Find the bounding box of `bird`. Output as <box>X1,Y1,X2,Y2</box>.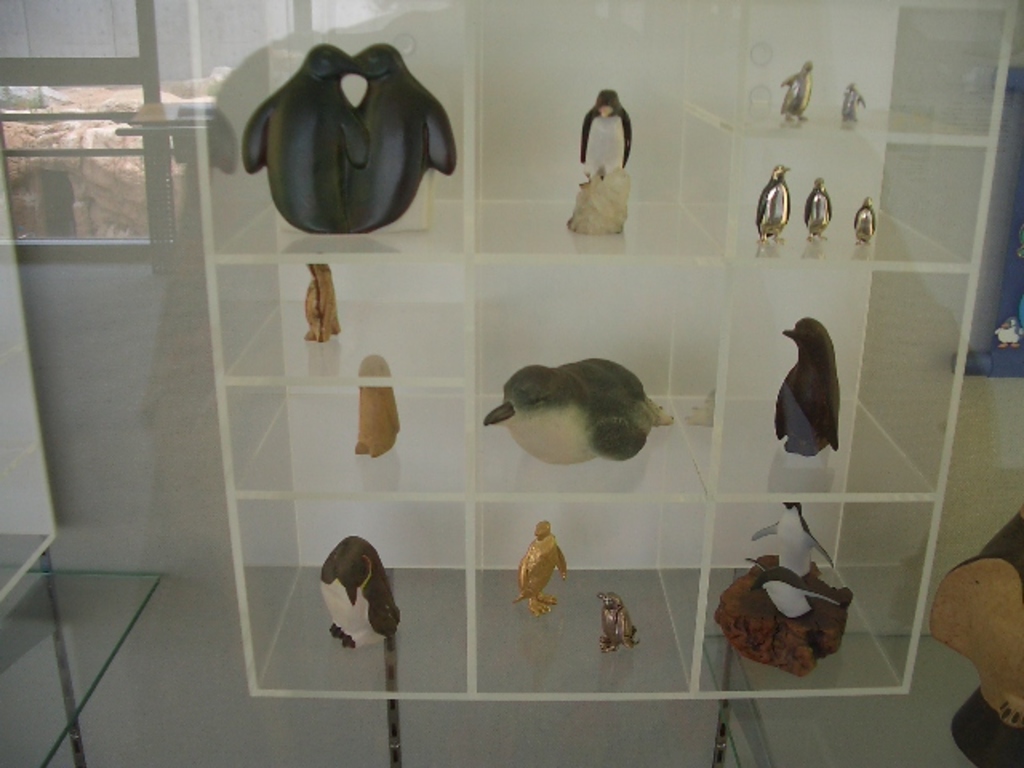
<box>851,194,877,250</box>.
